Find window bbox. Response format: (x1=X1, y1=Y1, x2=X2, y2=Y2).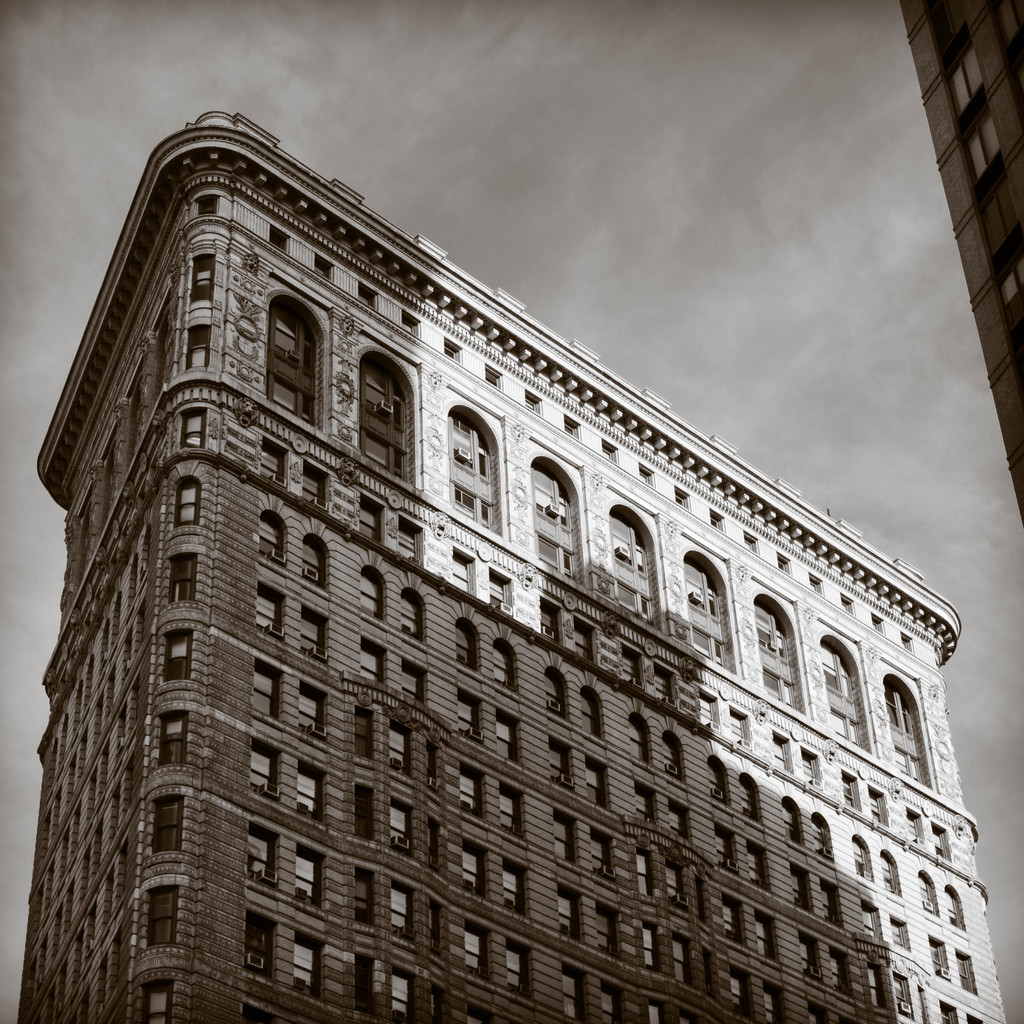
(x1=397, y1=666, x2=428, y2=715).
